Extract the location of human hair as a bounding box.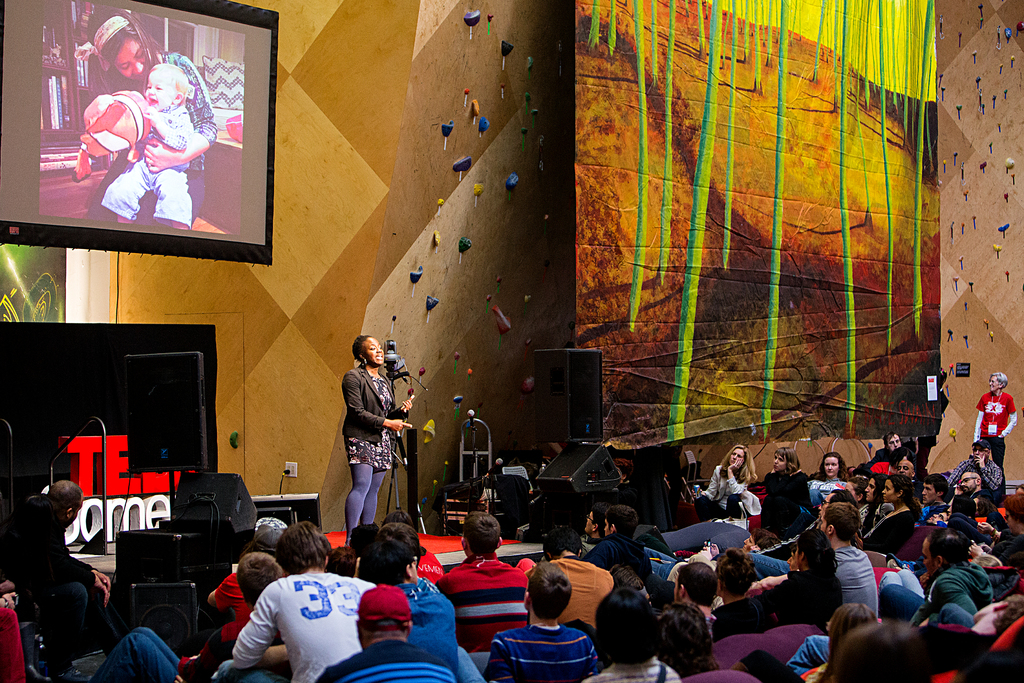
detection(719, 444, 758, 484).
